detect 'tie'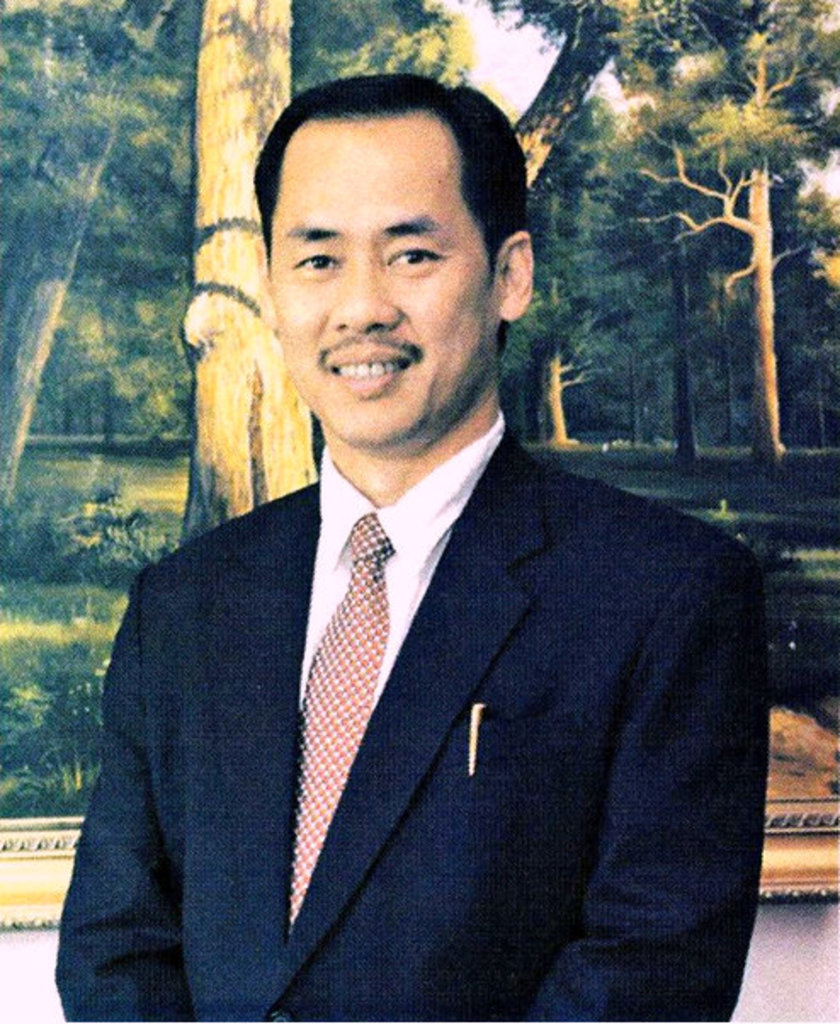
locate(282, 505, 400, 932)
